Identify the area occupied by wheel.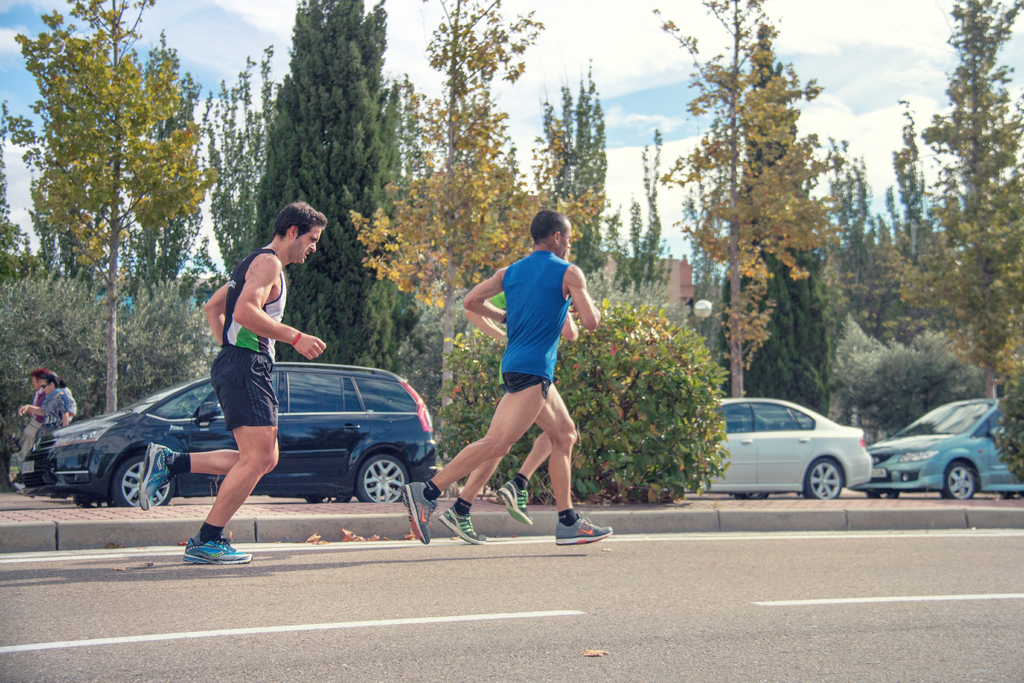
Area: box(800, 451, 846, 496).
